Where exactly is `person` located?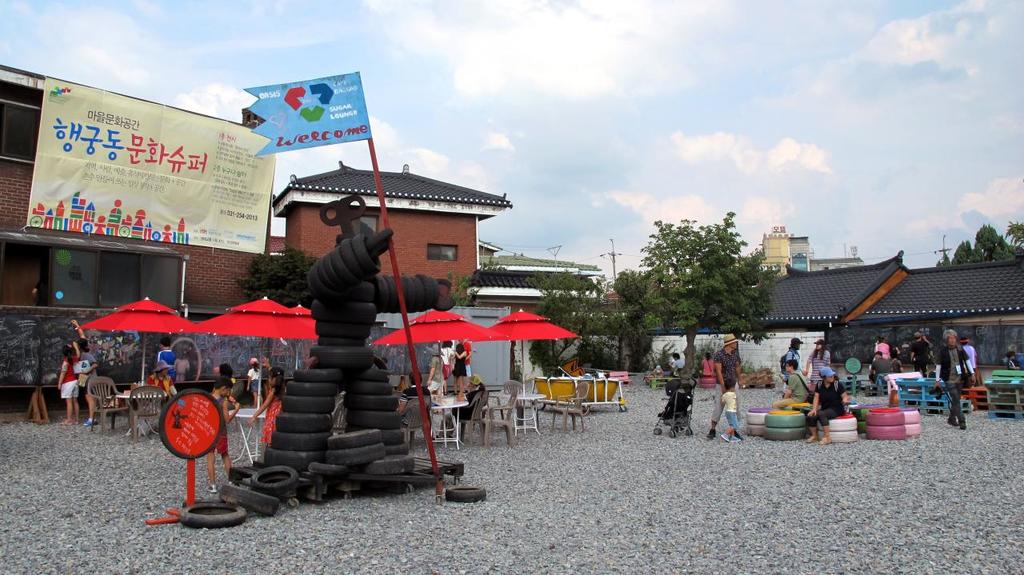
Its bounding box is bbox=(918, 330, 978, 431).
